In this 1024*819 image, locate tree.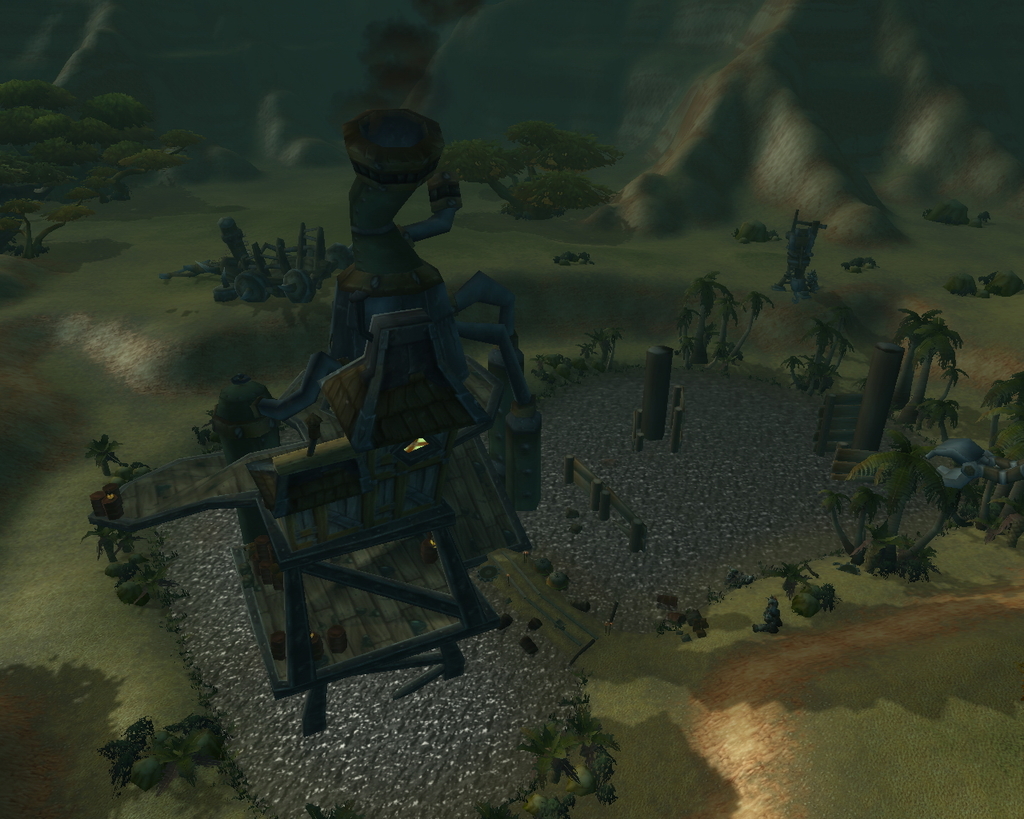
Bounding box: [722, 289, 774, 374].
